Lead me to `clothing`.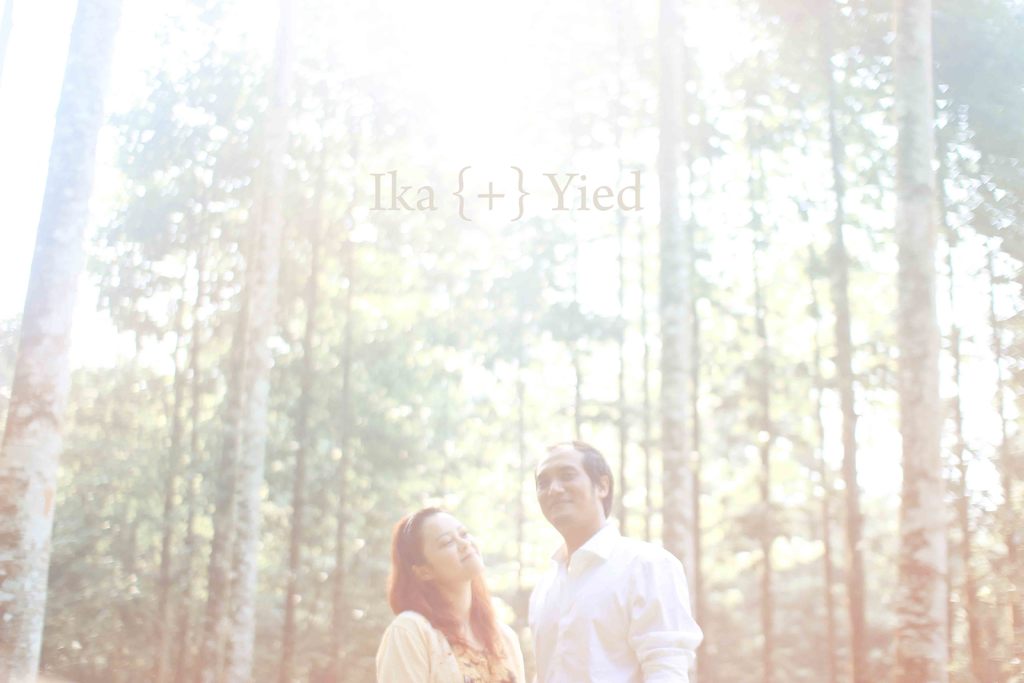
Lead to [376, 603, 527, 682].
